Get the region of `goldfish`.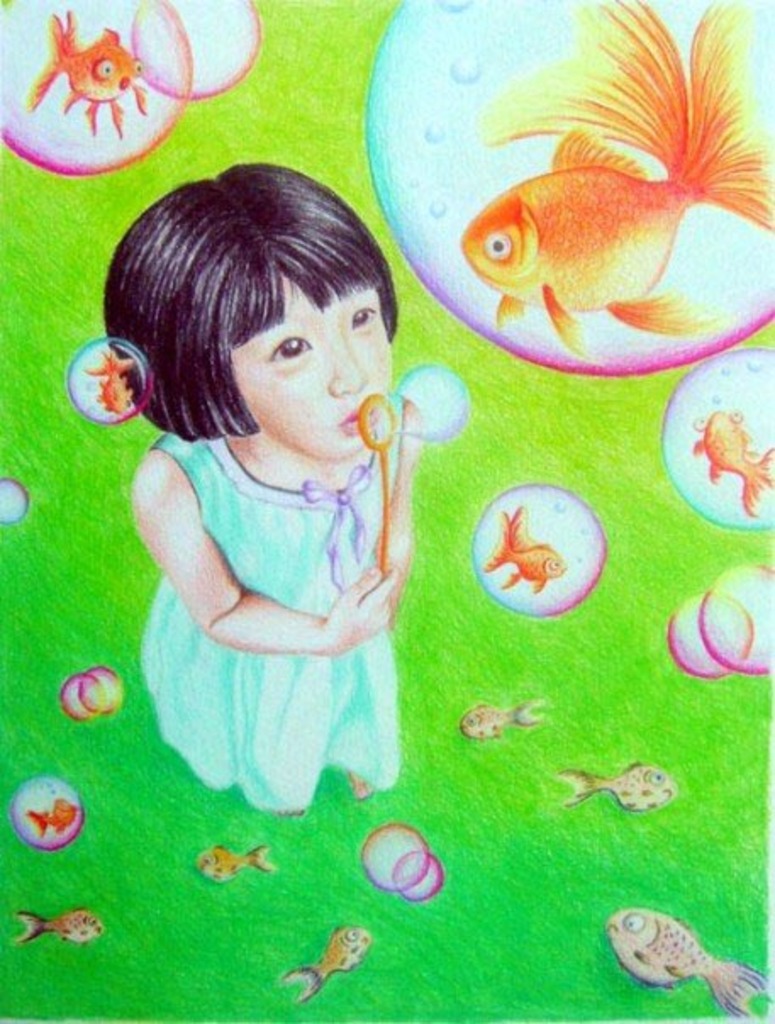
pyautogui.locateOnScreen(32, 795, 80, 836).
